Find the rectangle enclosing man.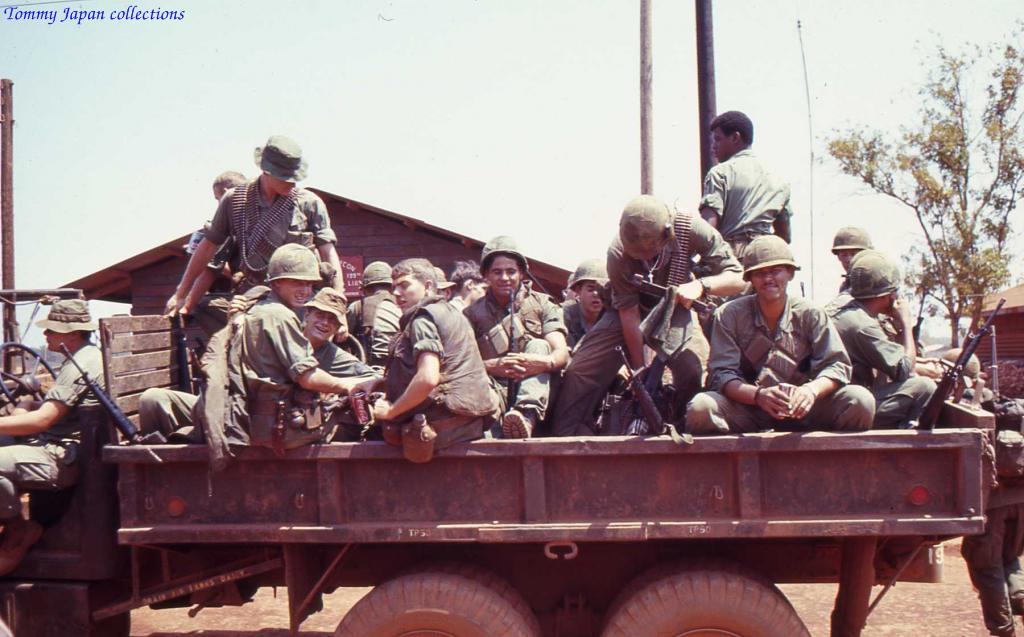
rect(821, 249, 934, 425).
